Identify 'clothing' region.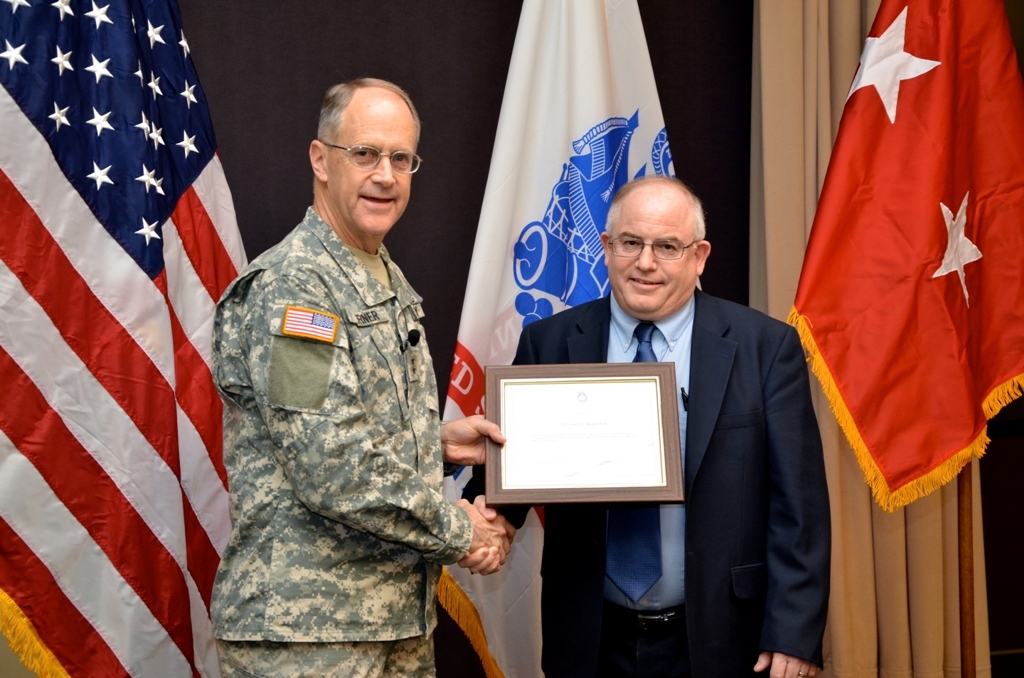
Region: box=[203, 131, 484, 665].
